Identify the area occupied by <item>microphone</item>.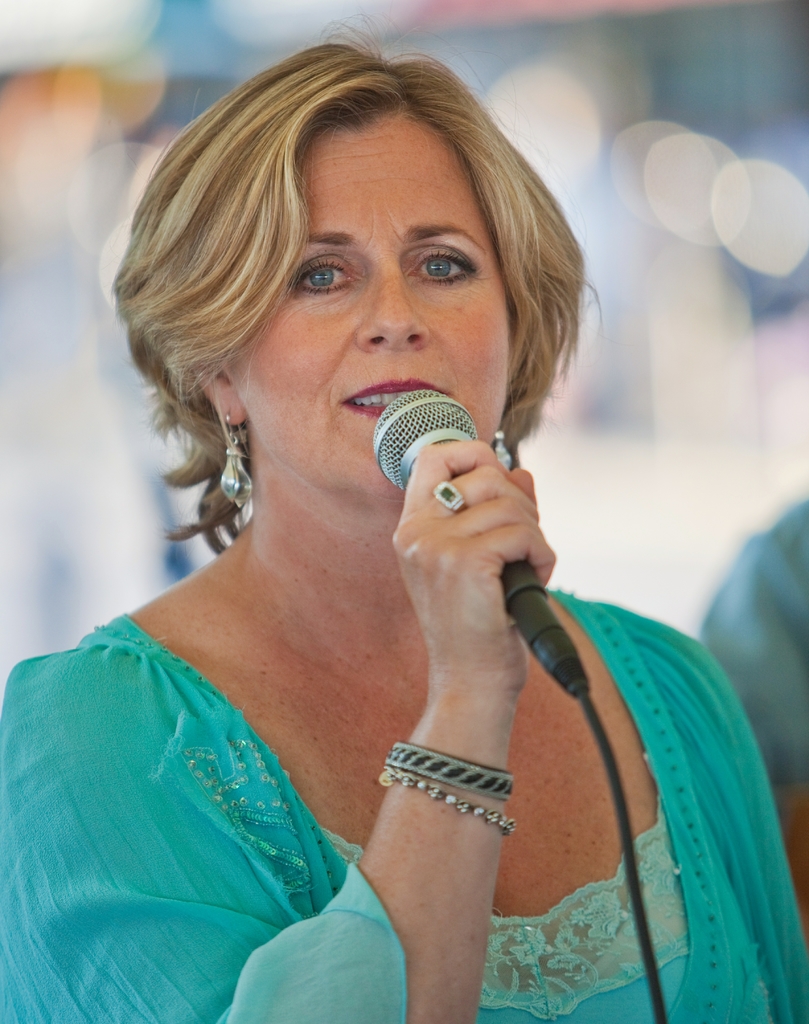
Area: Rect(361, 379, 594, 705).
